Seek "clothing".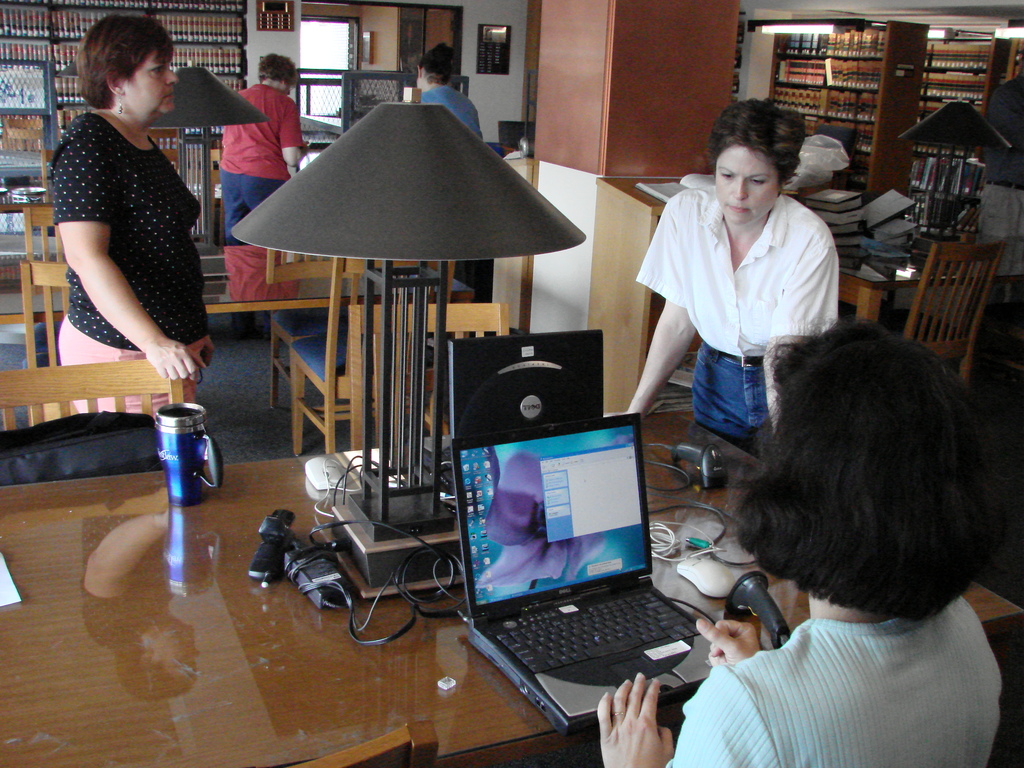
rect(218, 170, 288, 250).
